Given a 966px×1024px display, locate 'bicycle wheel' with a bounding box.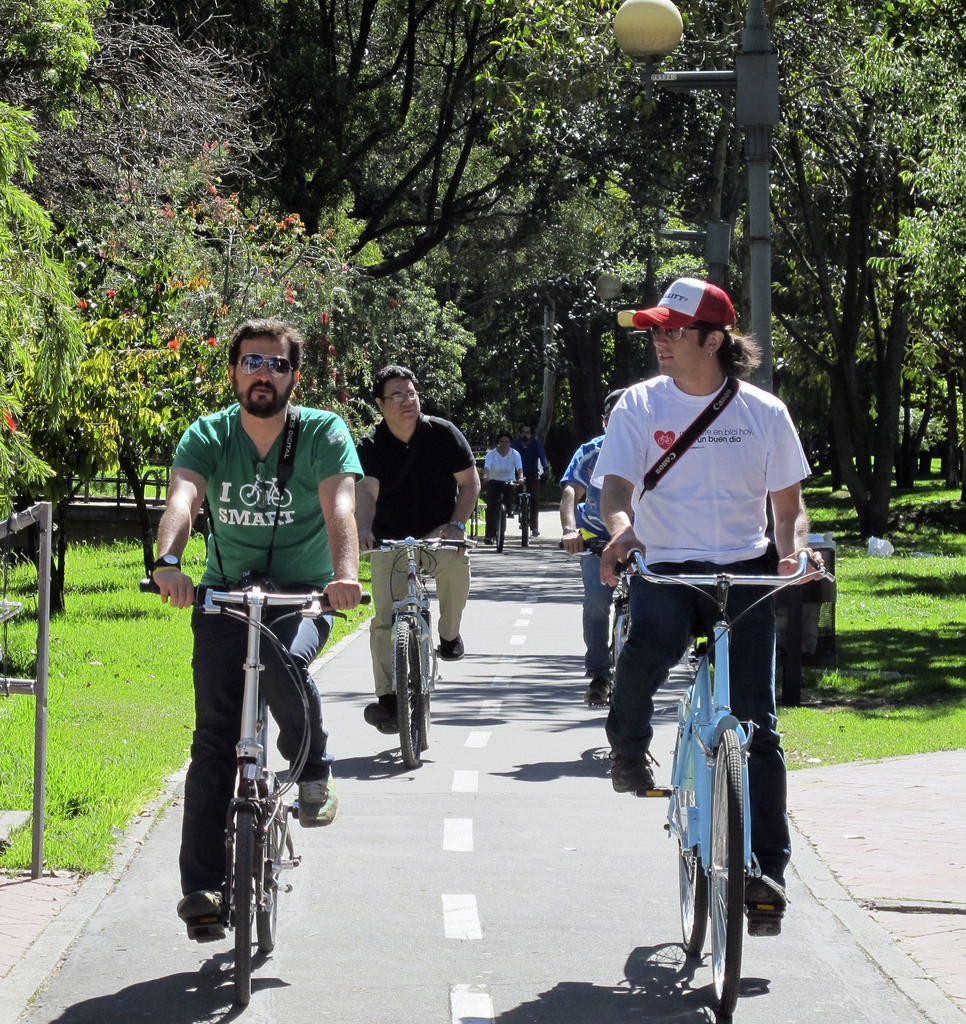
Located: detection(659, 682, 717, 966).
